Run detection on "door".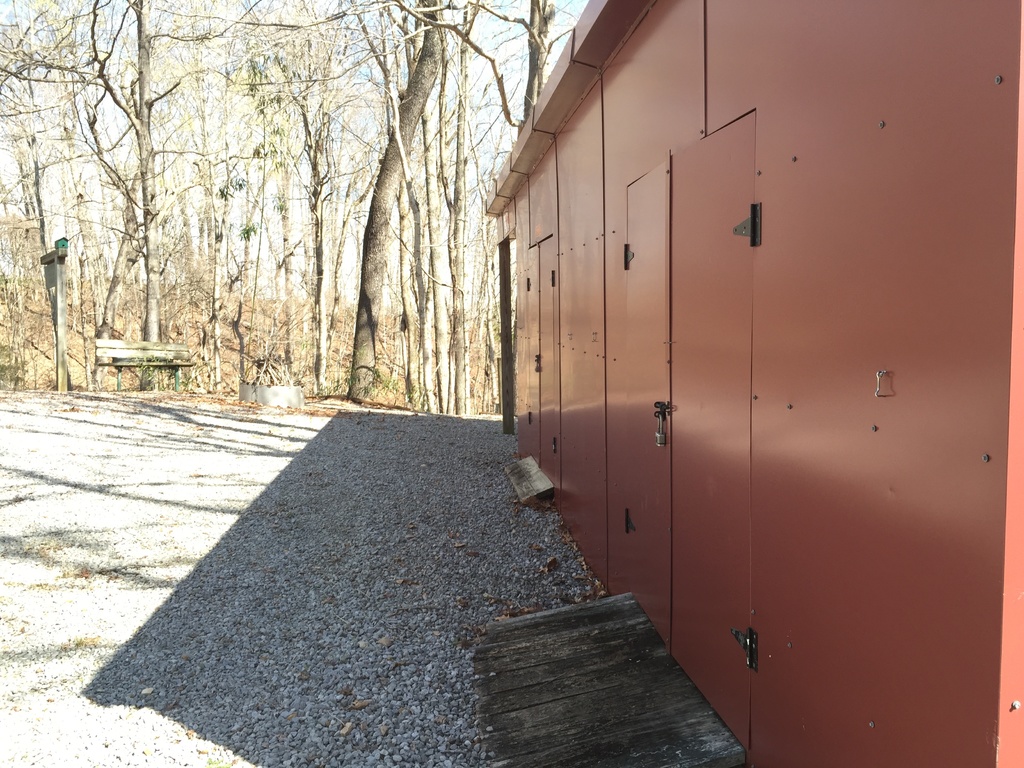
Result: locate(666, 111, 755, 753).
